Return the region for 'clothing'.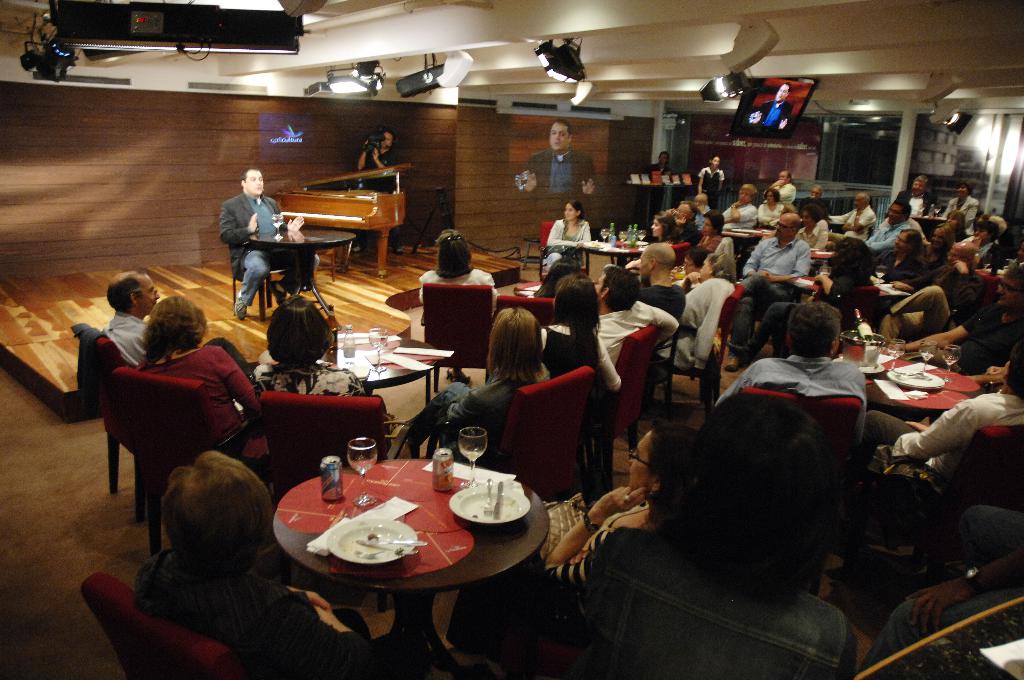
crop(526, 149, 602, 196).
